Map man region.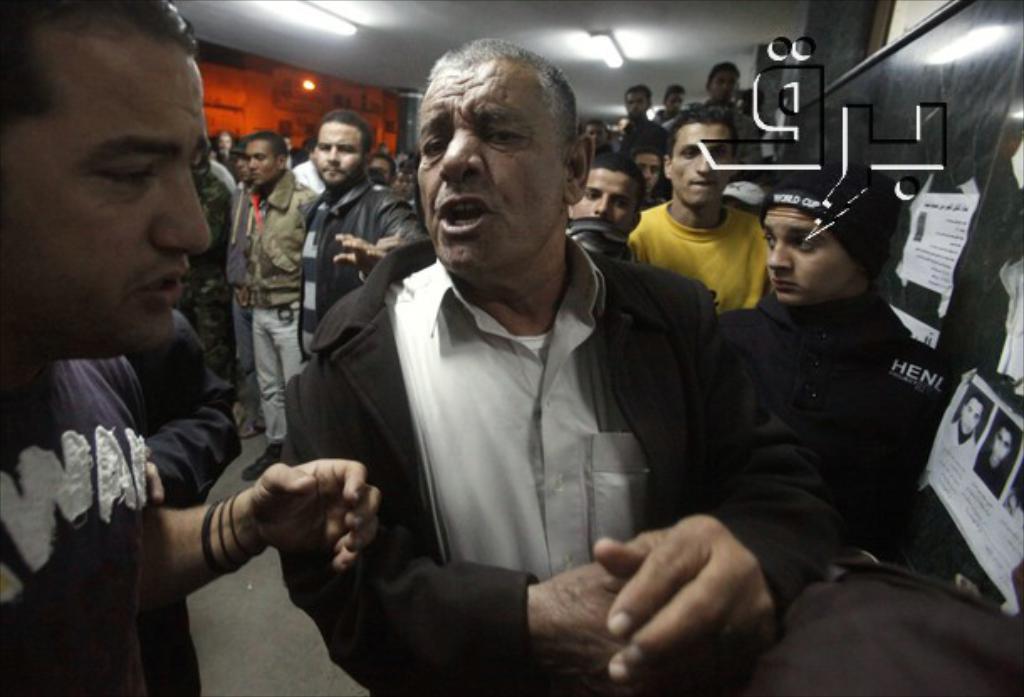
Mapped to pyautogui.locateOnScreen(295, 107, 431, 363).
